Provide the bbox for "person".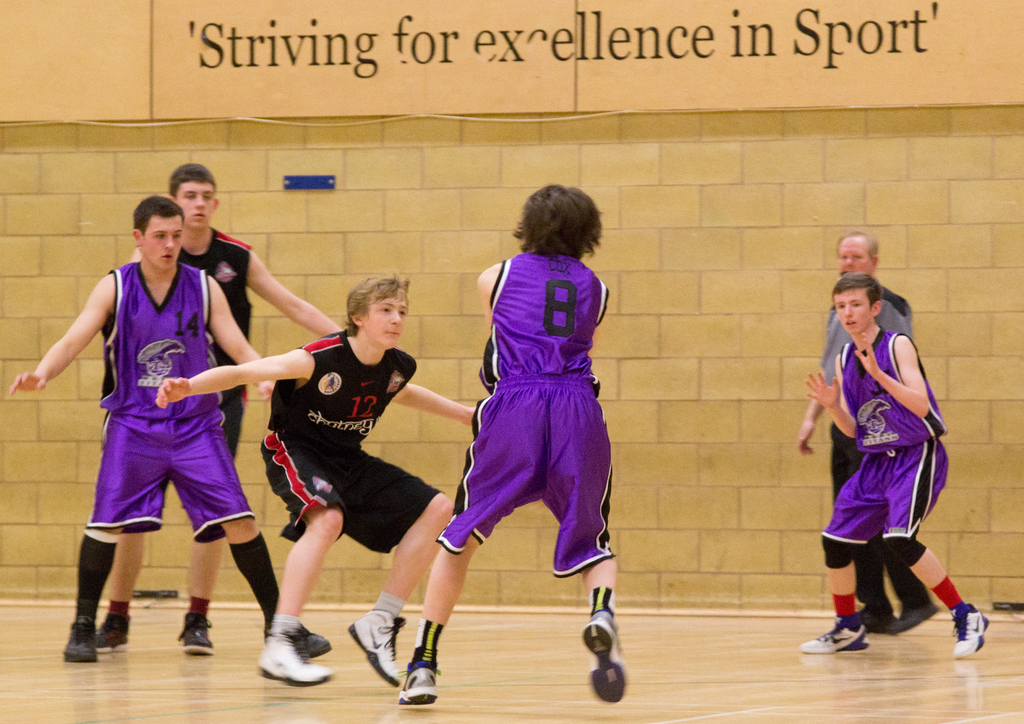
Rect(797, 232, 940, 638).
